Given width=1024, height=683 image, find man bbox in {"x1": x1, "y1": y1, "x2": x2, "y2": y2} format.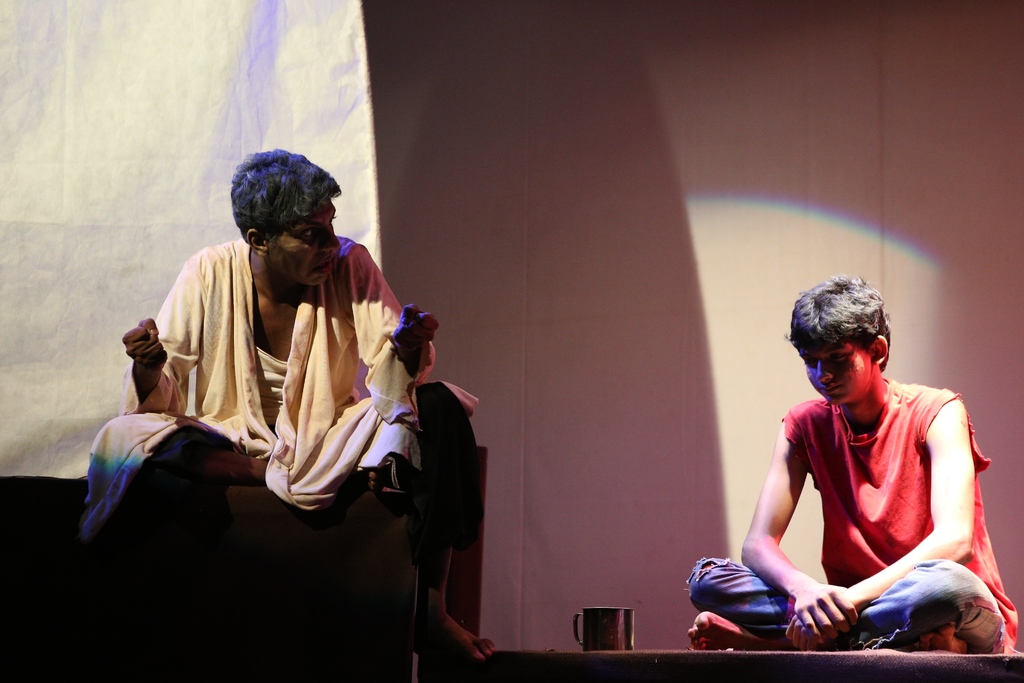
{"x1": 680, "y1": 273, "x2": 1021, "y2": 650}.
